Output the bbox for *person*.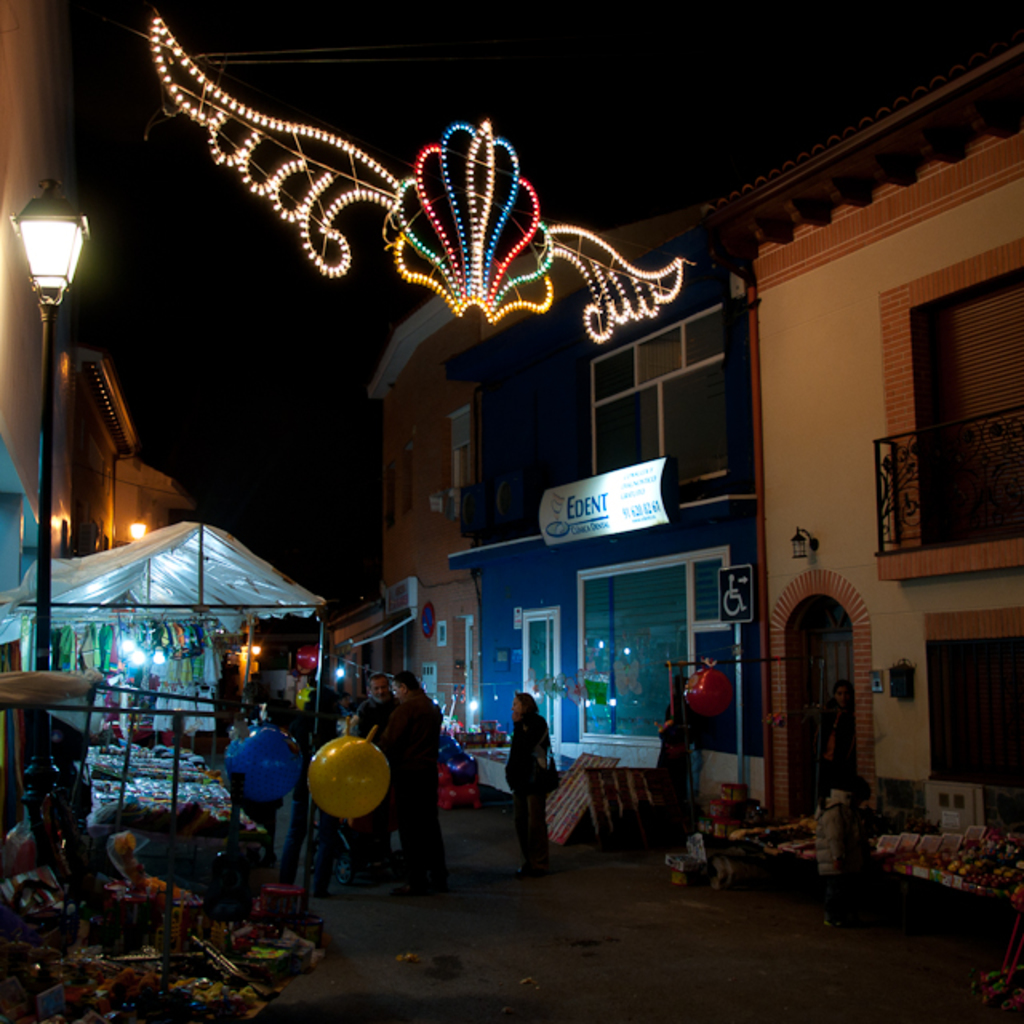
653, 674, 691, 842.
